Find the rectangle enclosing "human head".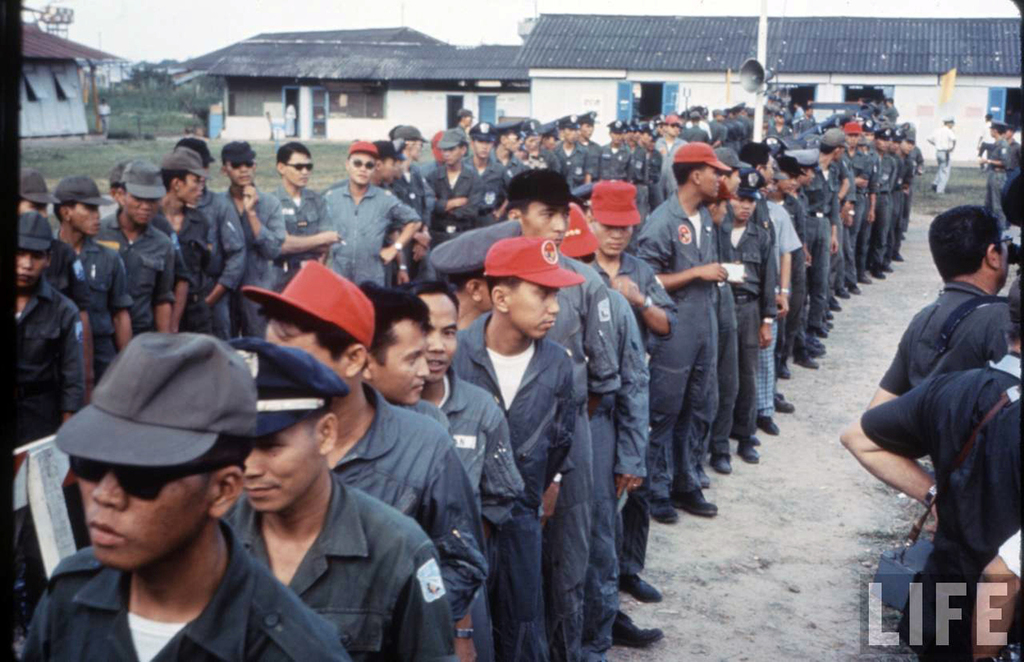
pyautogui.locateOnScreen(502, 166, 570, 246).
